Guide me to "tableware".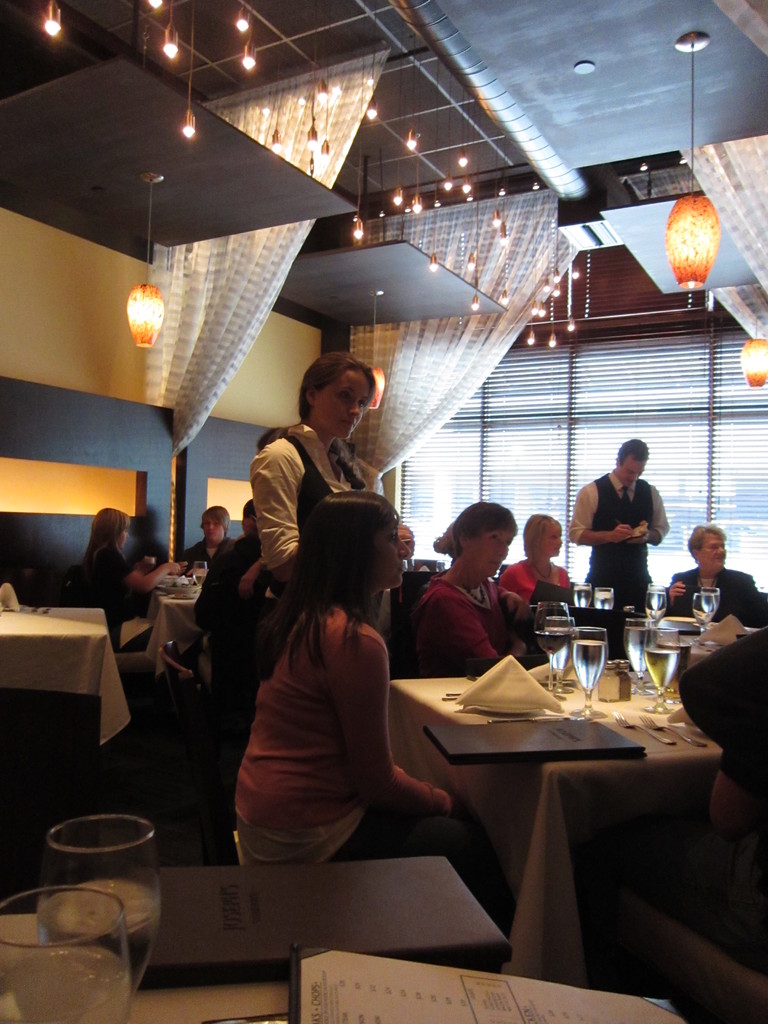
Guidance: select_region(31, 805, 167, 959).
